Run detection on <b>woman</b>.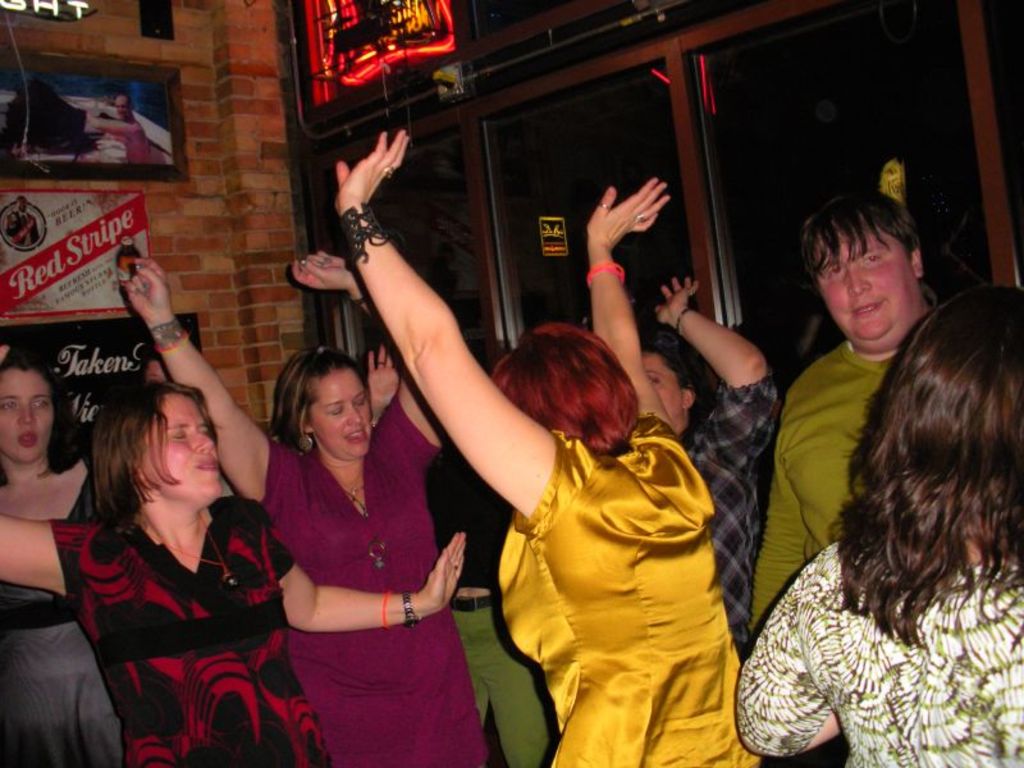
Result: x1=334, y1=125, x2=764, y2=767.
